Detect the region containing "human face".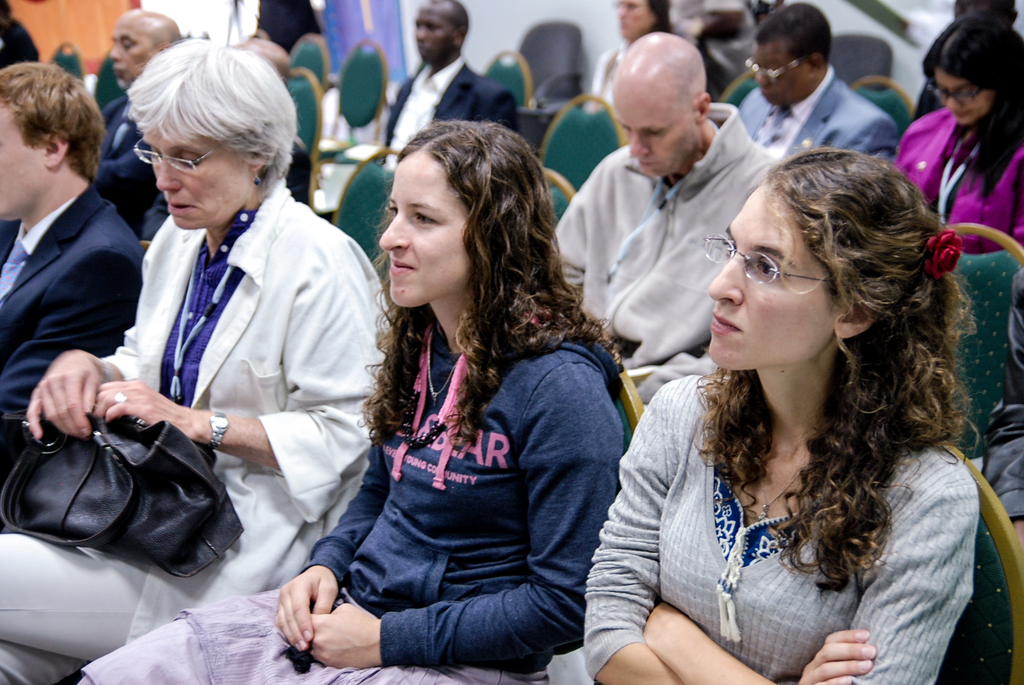
l=702, t=185, r=833, b=377.
